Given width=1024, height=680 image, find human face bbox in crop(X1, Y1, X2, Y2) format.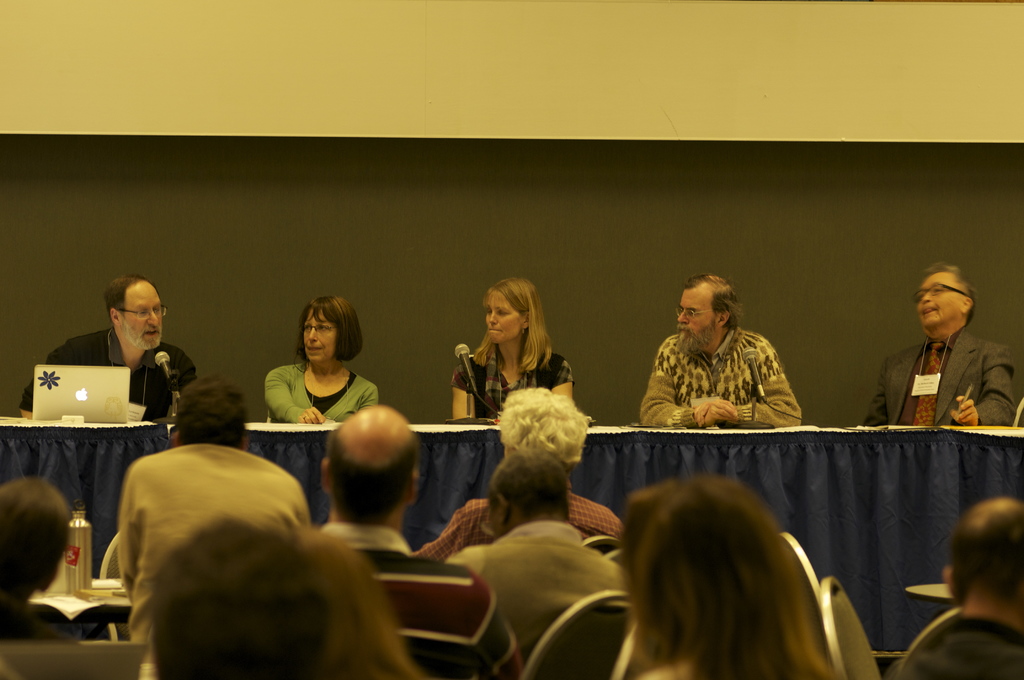
crop(916, 270, 959, 318).
